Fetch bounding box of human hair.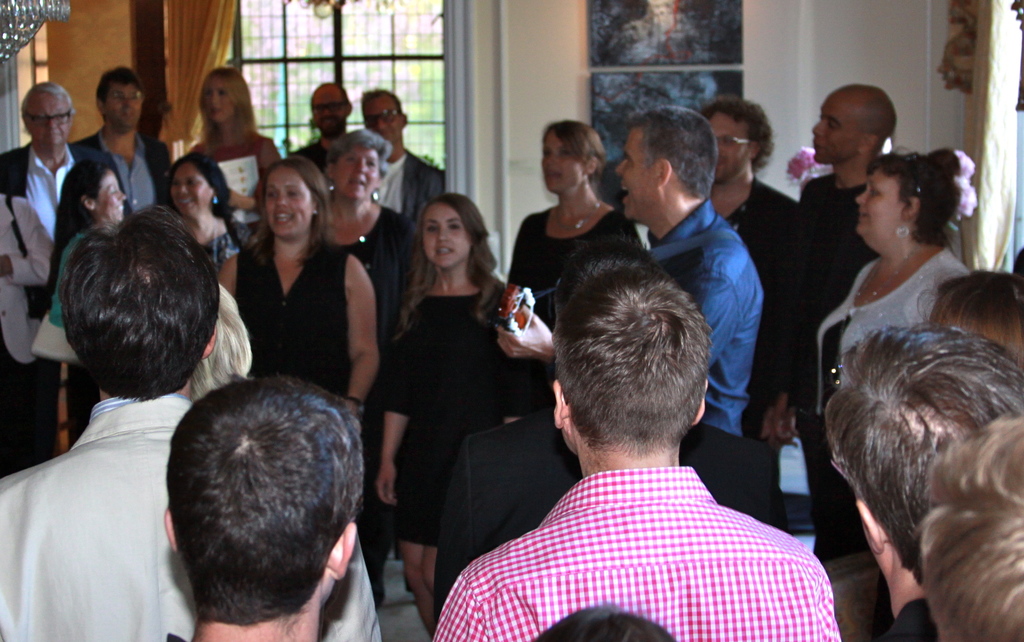
Bbox: box(392, 193, 506, 344).
